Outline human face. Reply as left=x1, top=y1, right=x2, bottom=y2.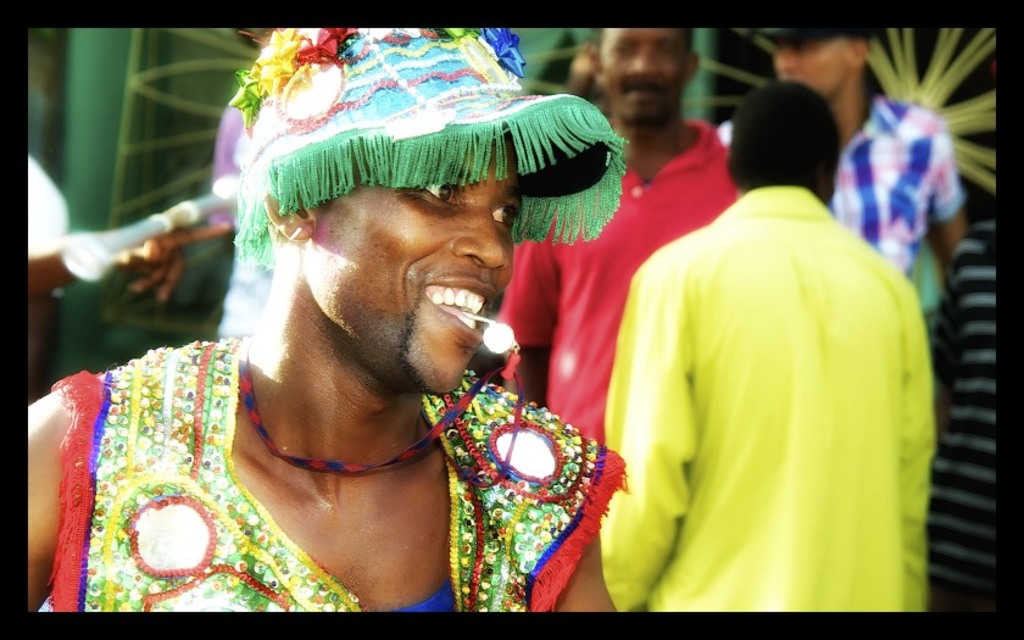
left=769, top=29, right=850, bottom=89.
